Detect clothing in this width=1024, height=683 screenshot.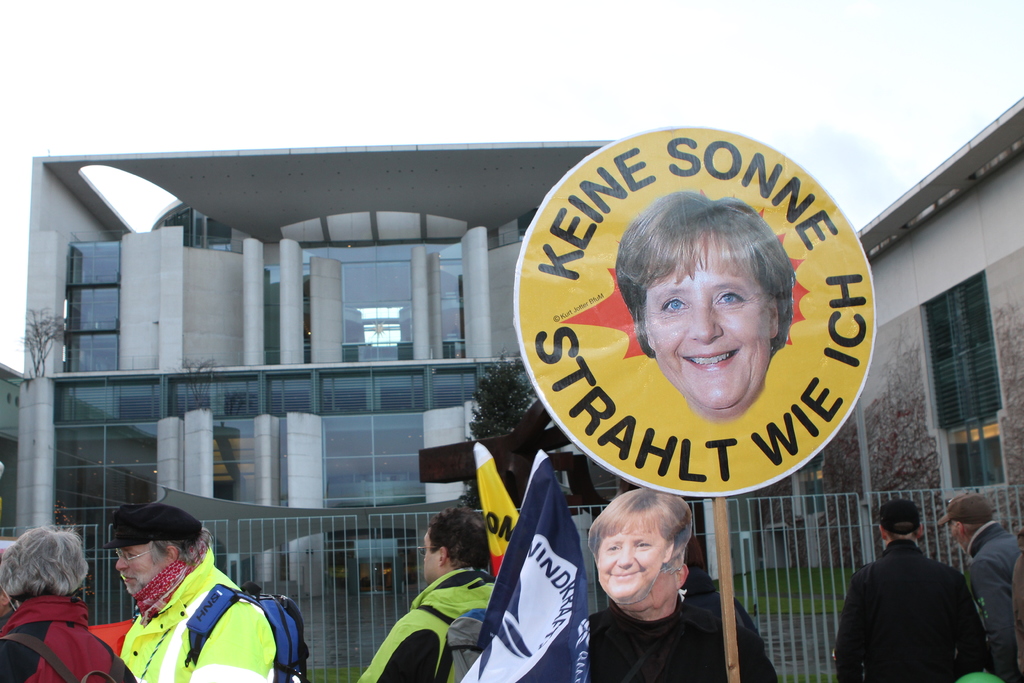
Detection: (left=356, top=577, right=500, bottom=679).
